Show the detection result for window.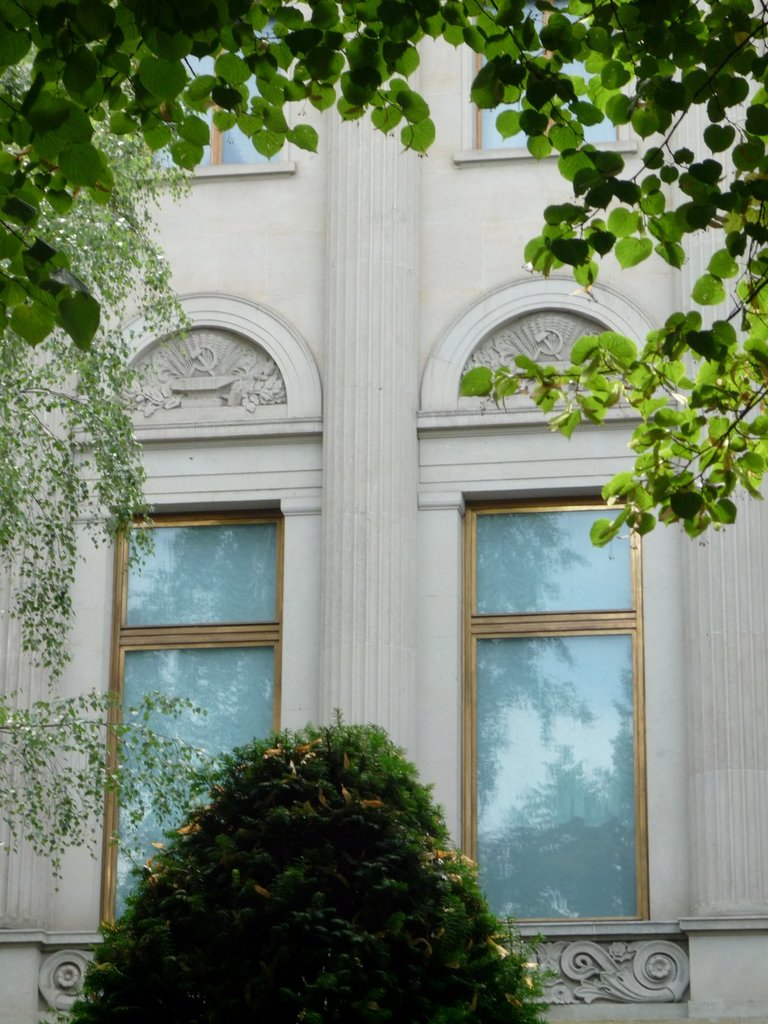
box=[91, 501, 280, 928].
